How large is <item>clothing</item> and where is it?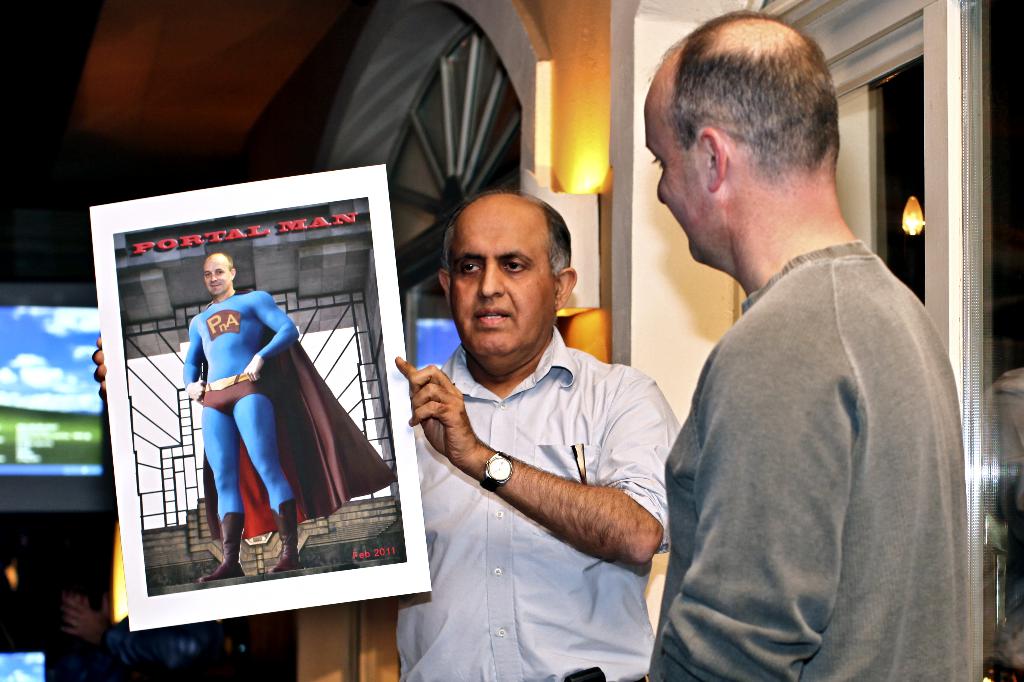
Bounding box: x1=655 y1=209 x2=1003 y2=681.
